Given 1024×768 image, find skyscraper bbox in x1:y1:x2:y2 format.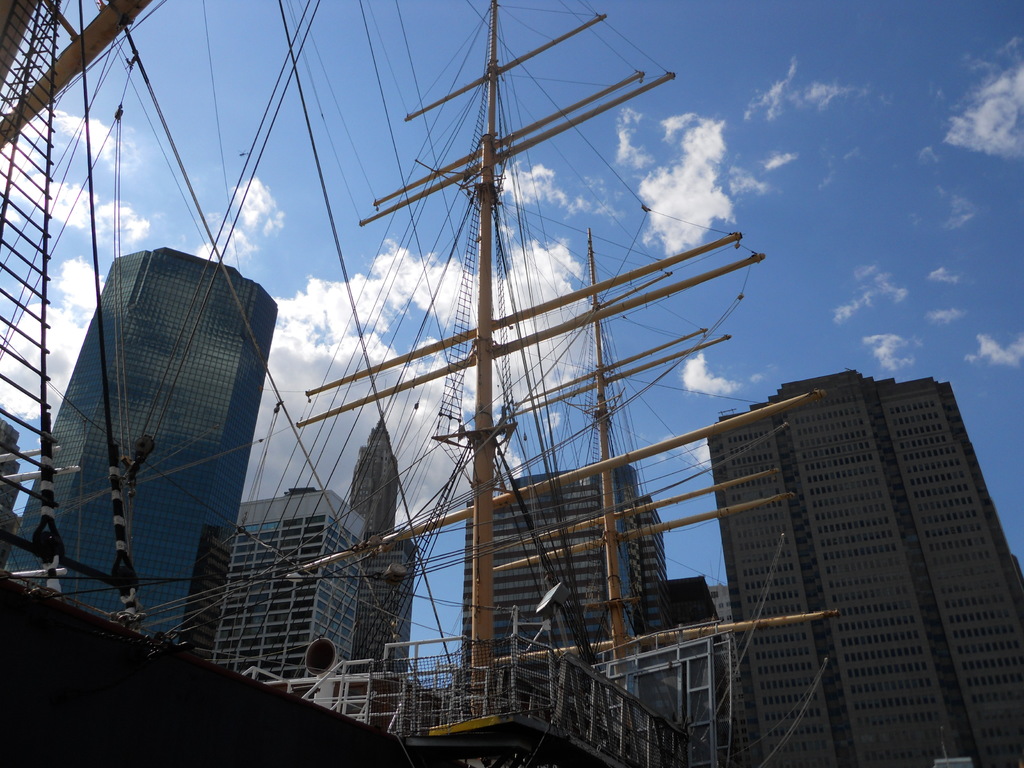
459:461:670:703.
